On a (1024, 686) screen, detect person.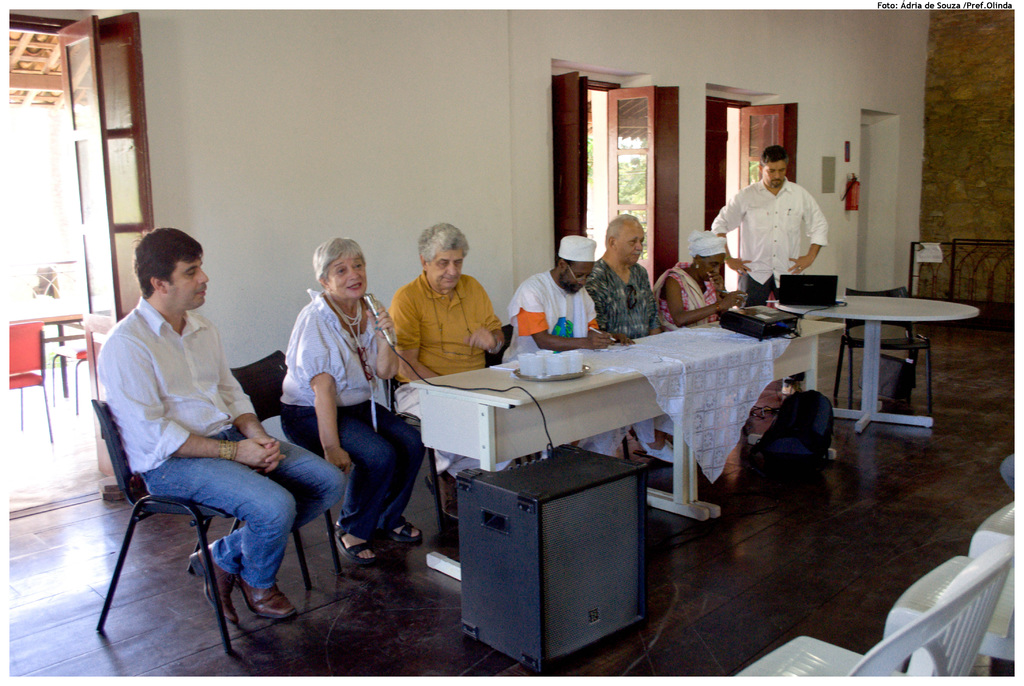
(100,223,346,621).
